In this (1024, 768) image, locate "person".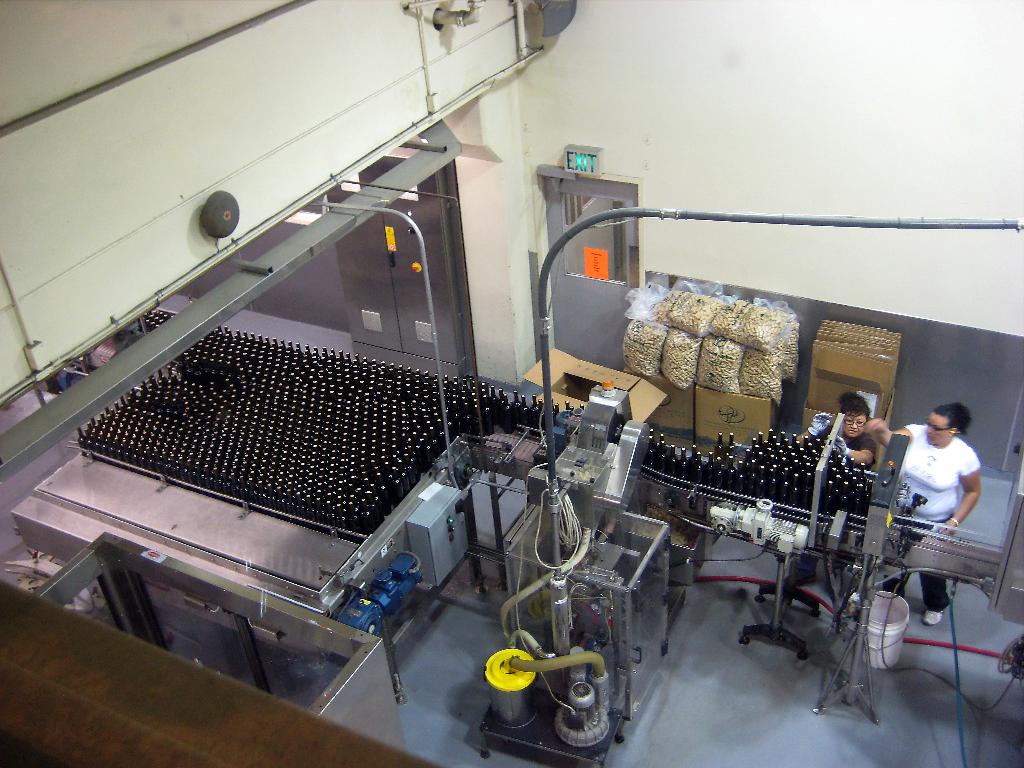
Bounding box: detection(792, 388, 876, 586).
